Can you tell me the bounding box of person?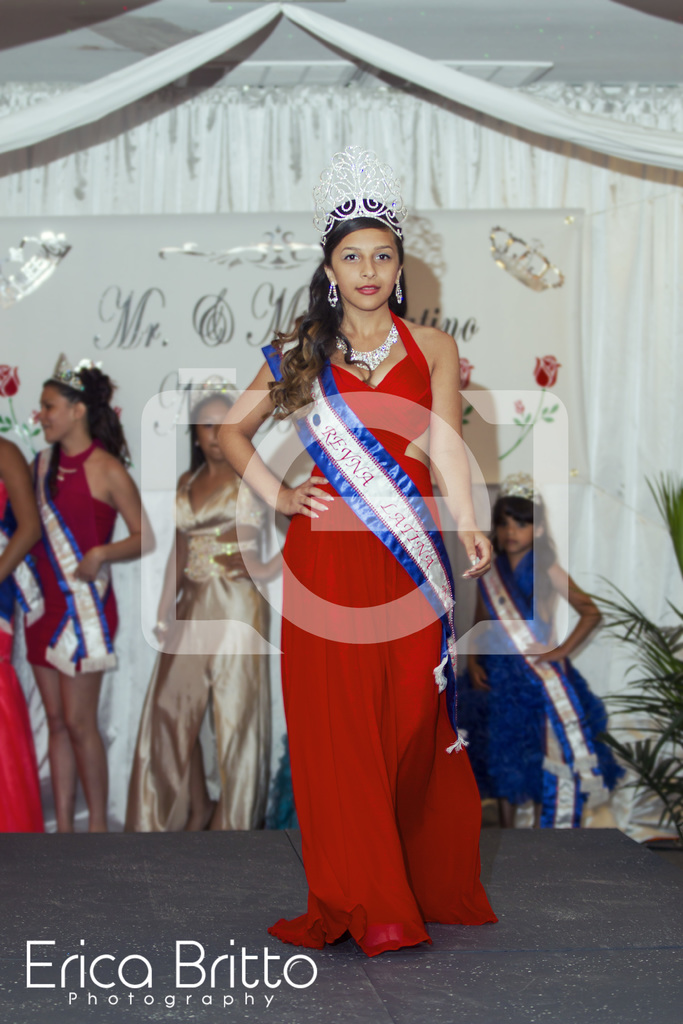
rect(430, 474, 635, 832).
